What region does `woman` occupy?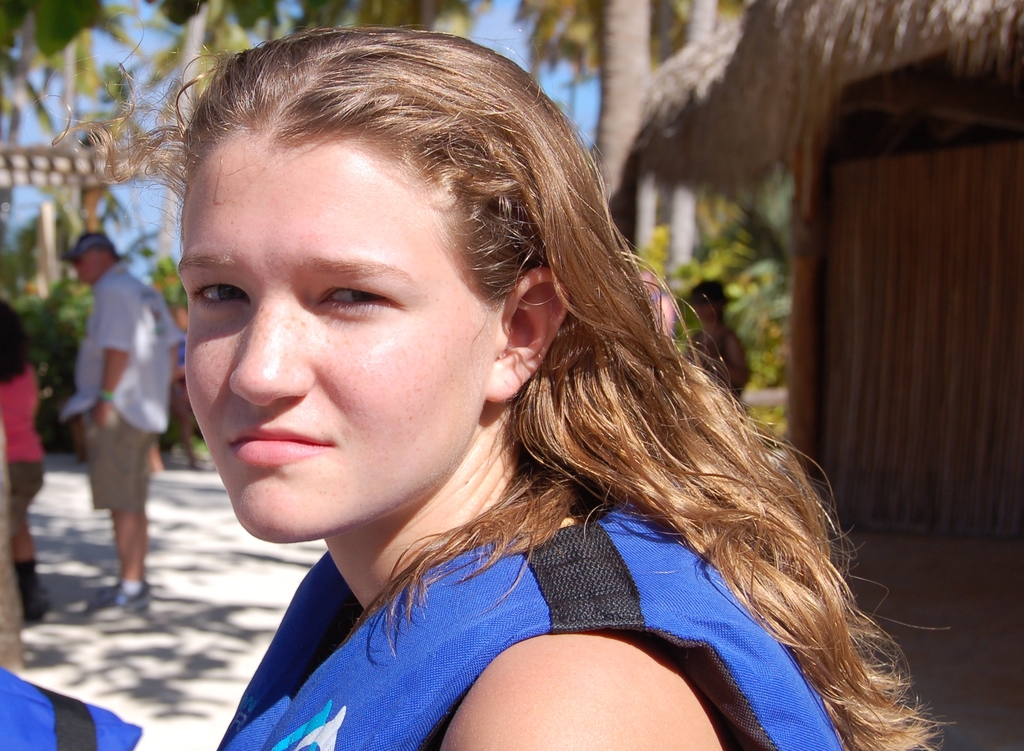
(x1=683, y1=279, x2=755, y2=405).
